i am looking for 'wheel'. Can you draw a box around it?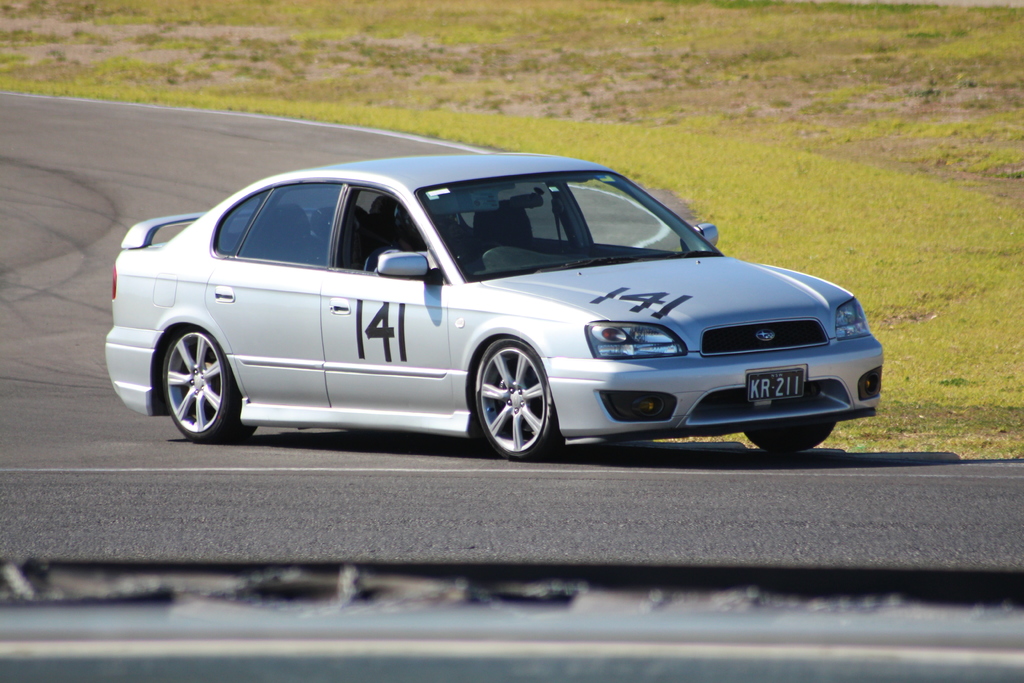
Sure, the bounding box is 476 342 557 447.
